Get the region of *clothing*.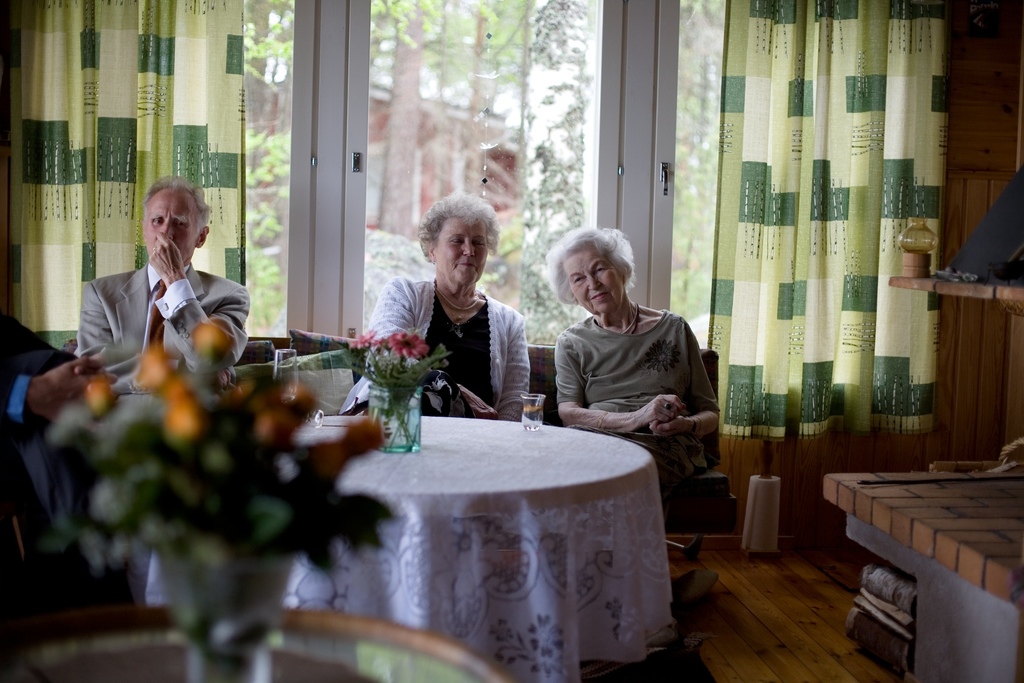
select_region(73, 263, 245, 607).
